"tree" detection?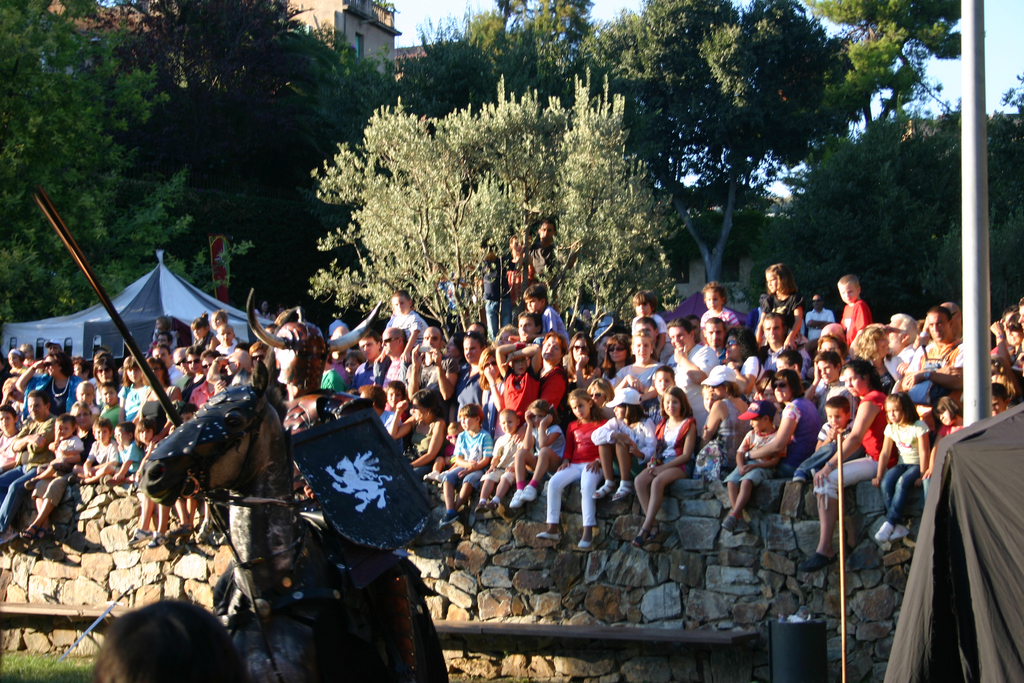
locate(751, 106, 1023, 323)
